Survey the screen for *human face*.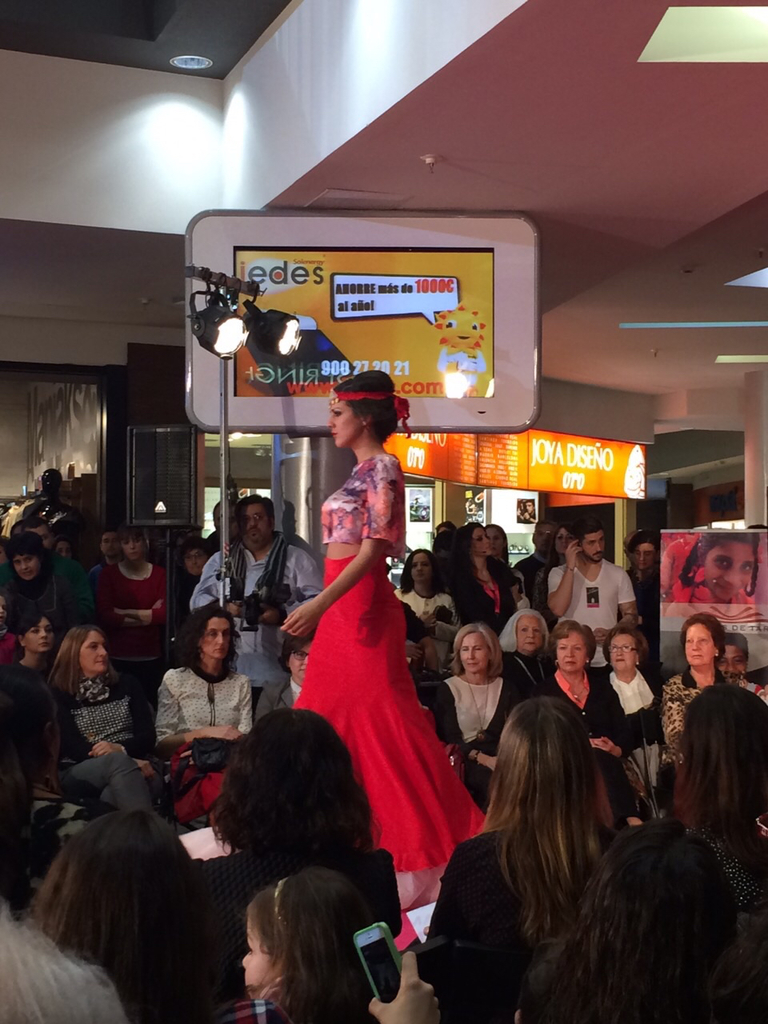
Survey found: <region>519, 615, 546, 656</region>.
